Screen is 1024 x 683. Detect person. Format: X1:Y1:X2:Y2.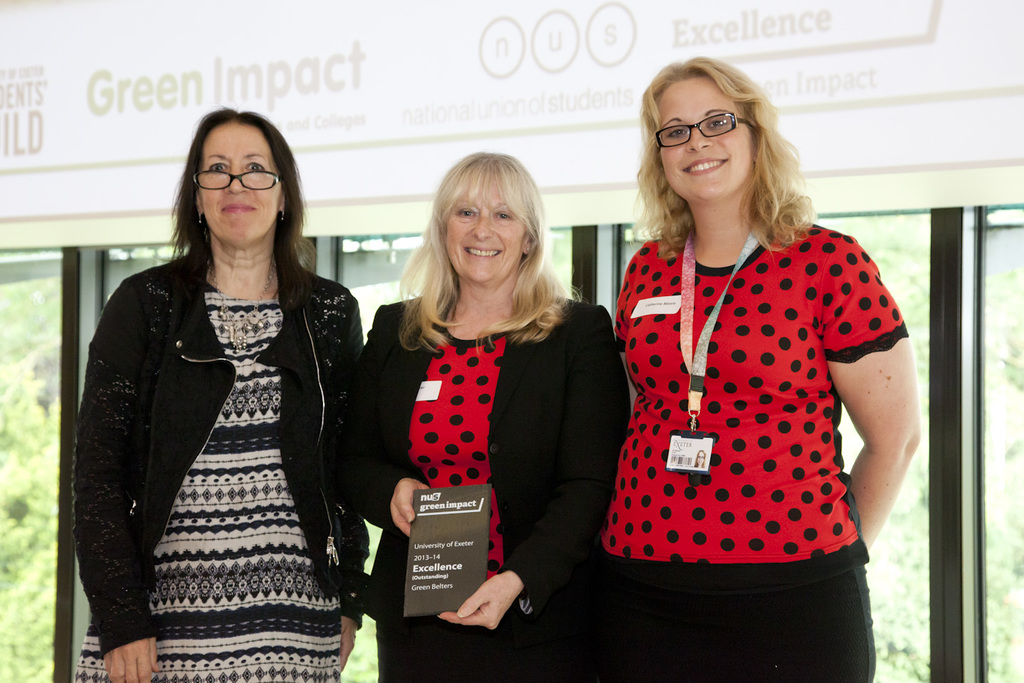
581:64:912:661.
